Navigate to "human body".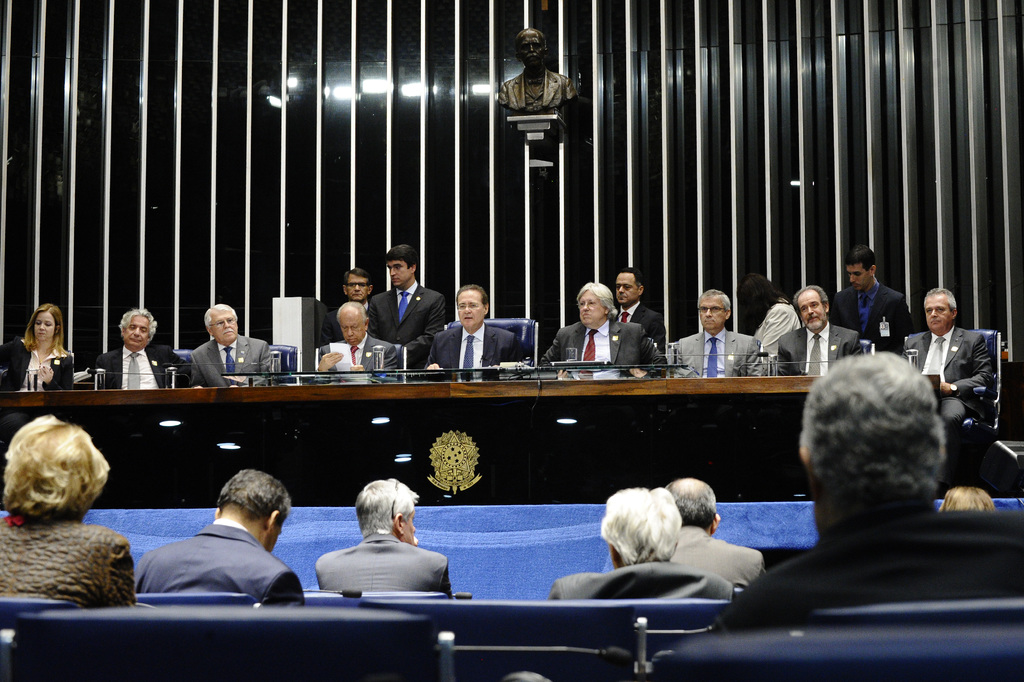
Navigation target: (left=666, top=290, right=768, bottom=390).
